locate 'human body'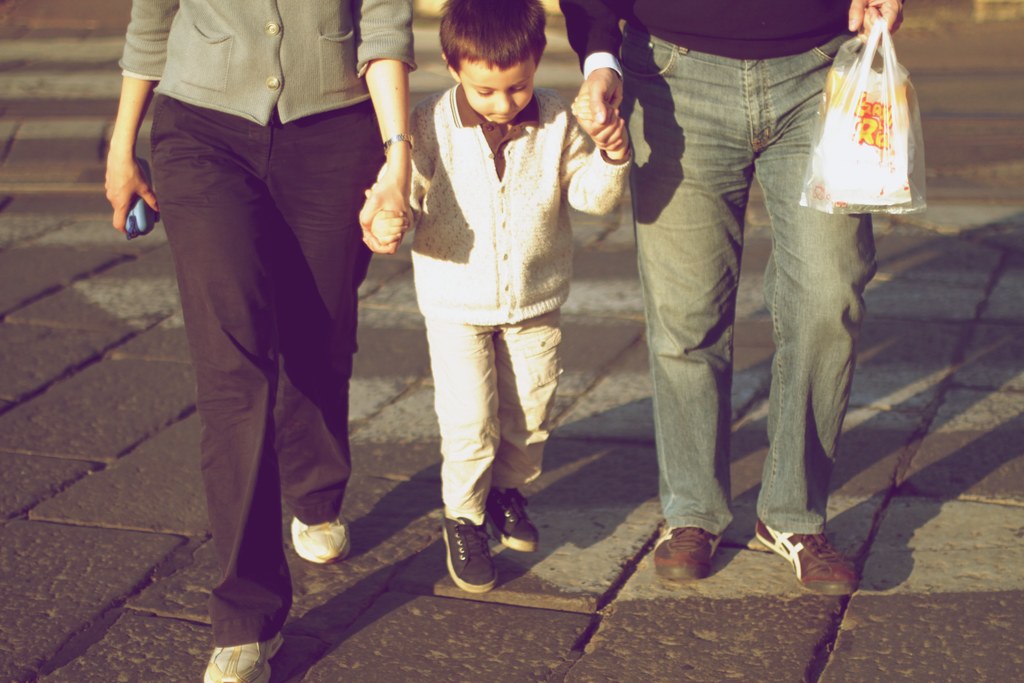
bbox(394, 88, 610, 595)
